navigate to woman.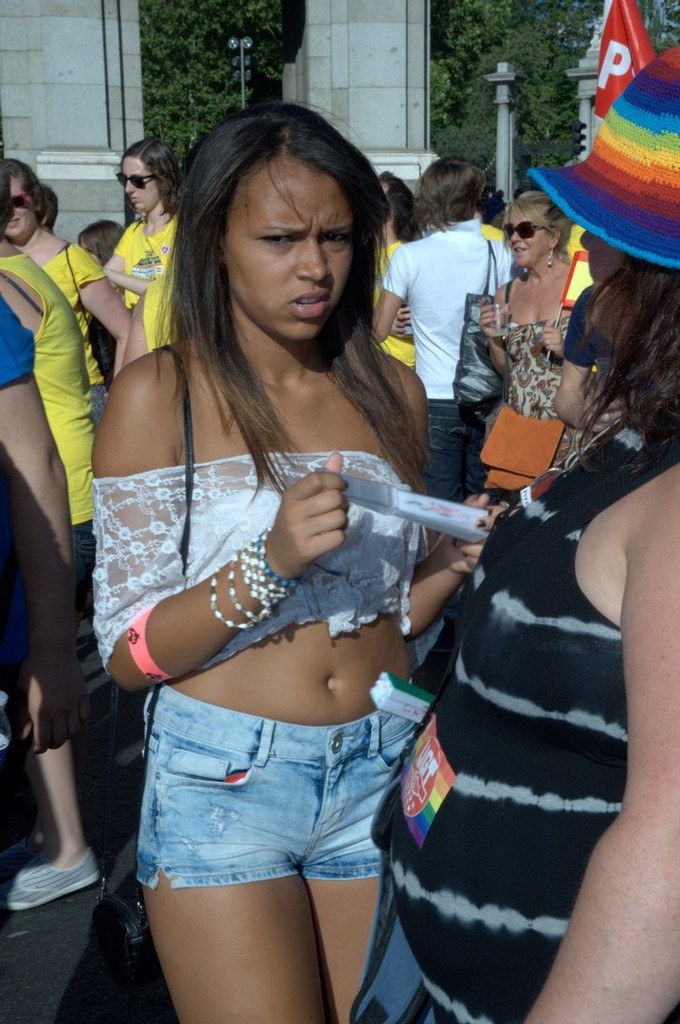
Navigation target: (479,190,581,422).
